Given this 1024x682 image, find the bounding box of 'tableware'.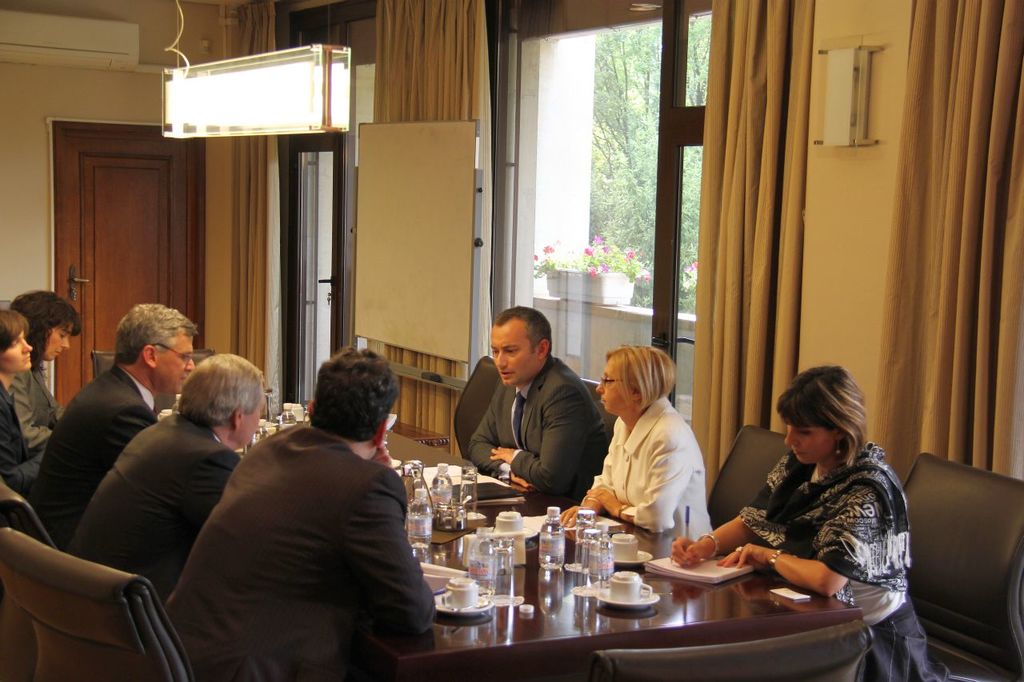
region(459, 532, 530, 618).
